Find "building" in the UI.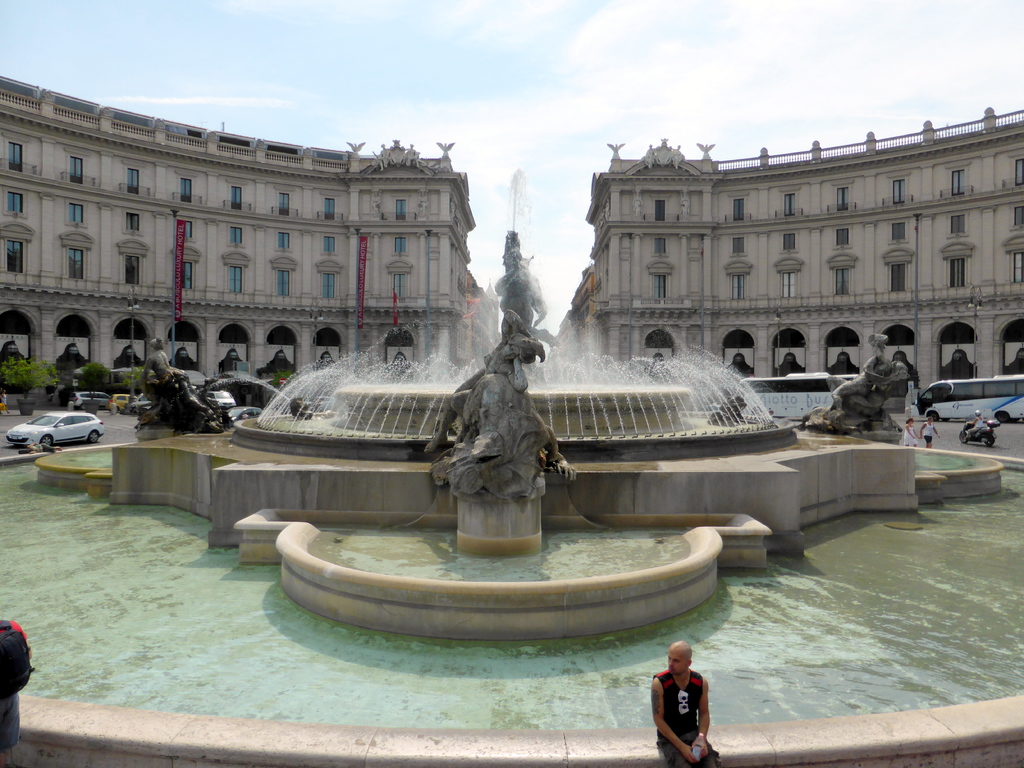
UI element at {"x1": 0, "y1": 79, "x2": 501, "y2": 405}.
